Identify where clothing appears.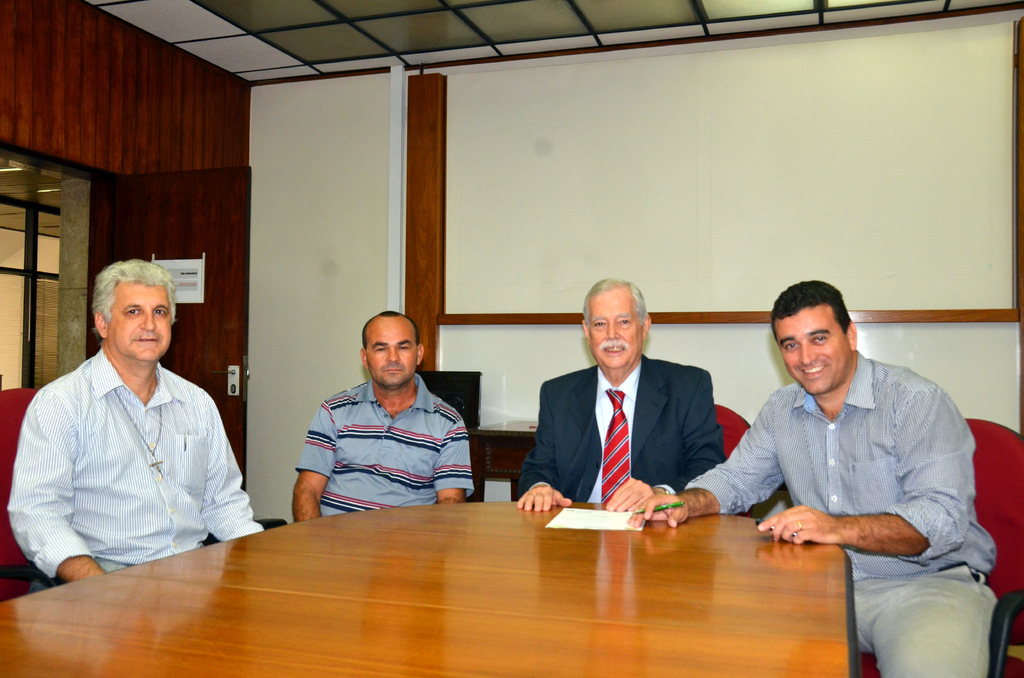
Appears at 285, 368, 474, 508.
